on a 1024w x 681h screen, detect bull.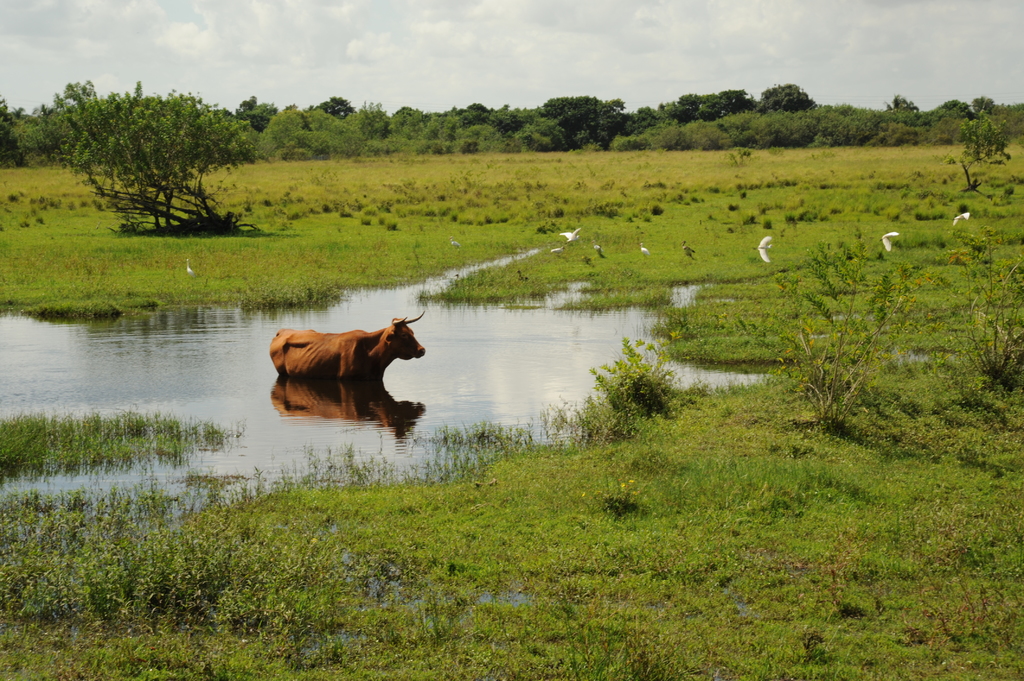
268/312/428/378.
